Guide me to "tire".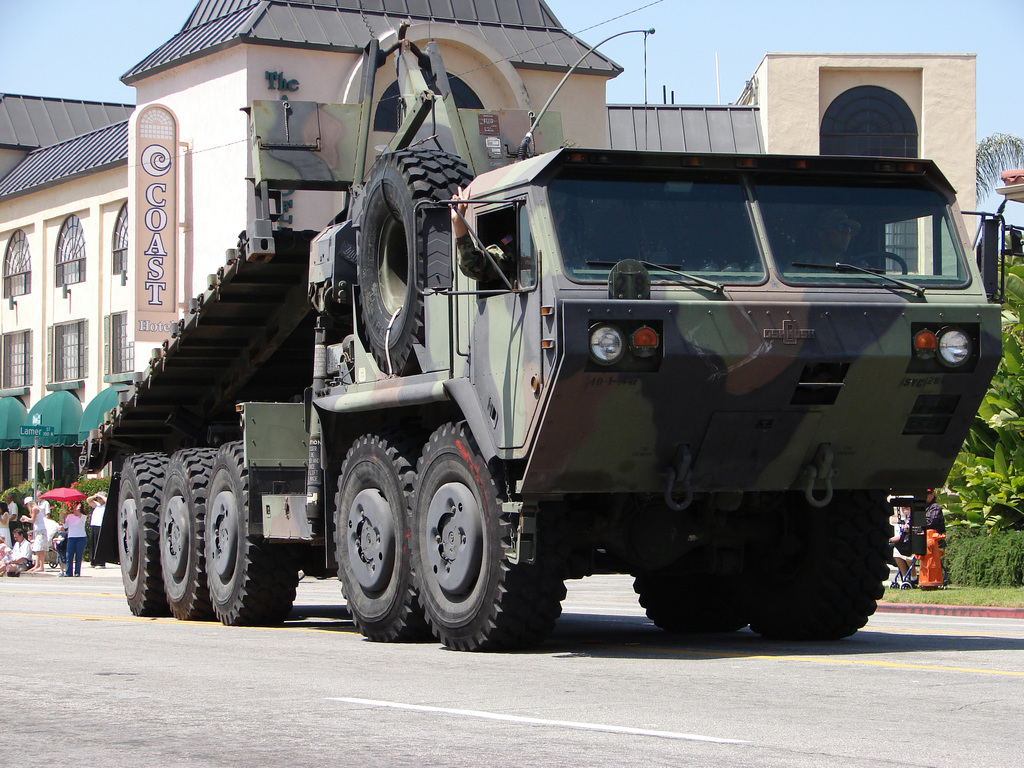
Guidance: bbox(329, 433, 415, 648).
